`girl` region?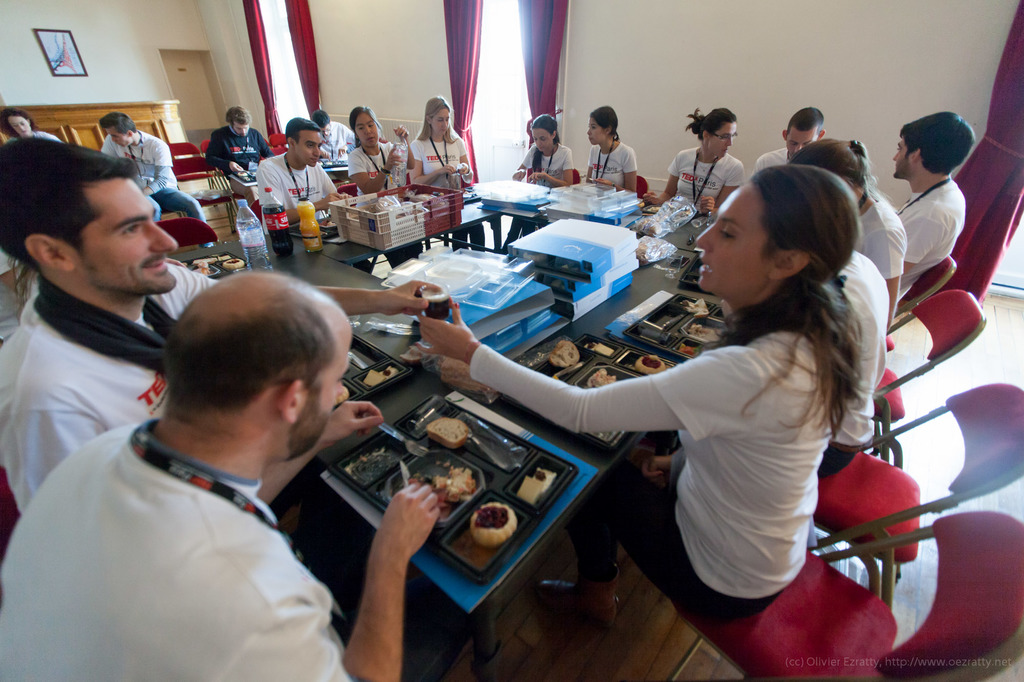
bbox=(586, 104, 635, 193)
